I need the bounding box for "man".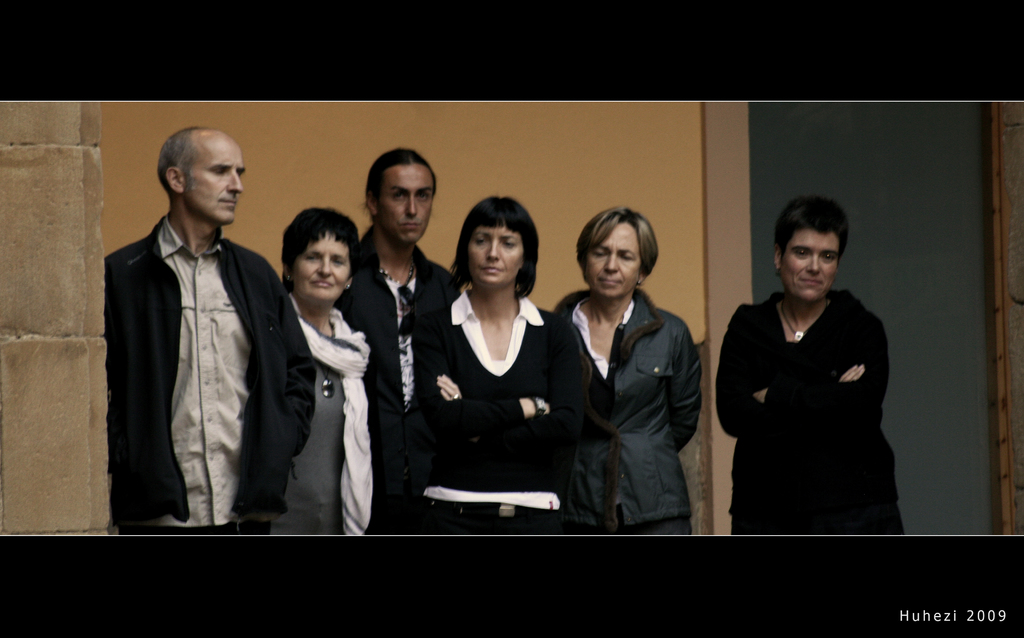
Here it is: box=[334, 151, 465, 530].
